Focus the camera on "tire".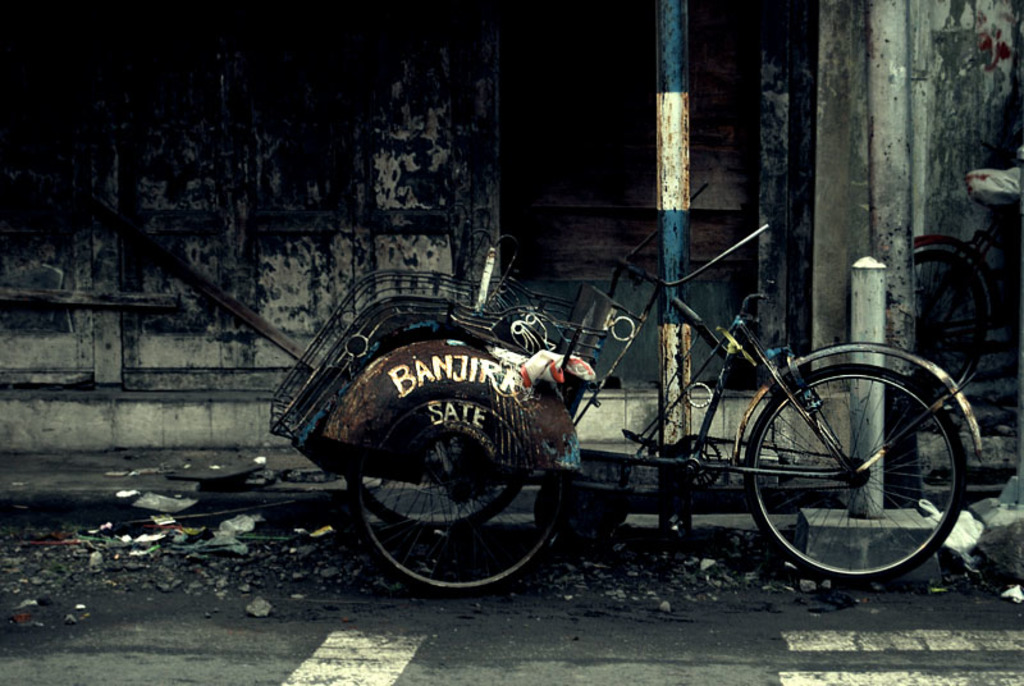
Focus region: rect(744, 365, 966, 586).
